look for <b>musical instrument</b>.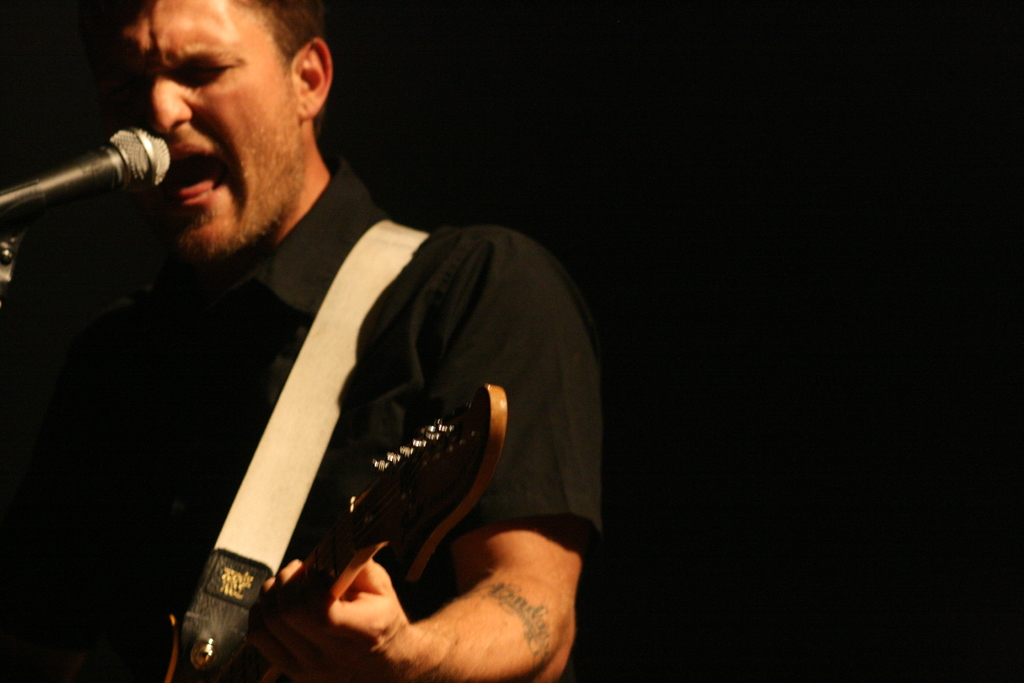
Found: {"x1": 154, "y1": 381, "x2": 519, "y2": 682}.
